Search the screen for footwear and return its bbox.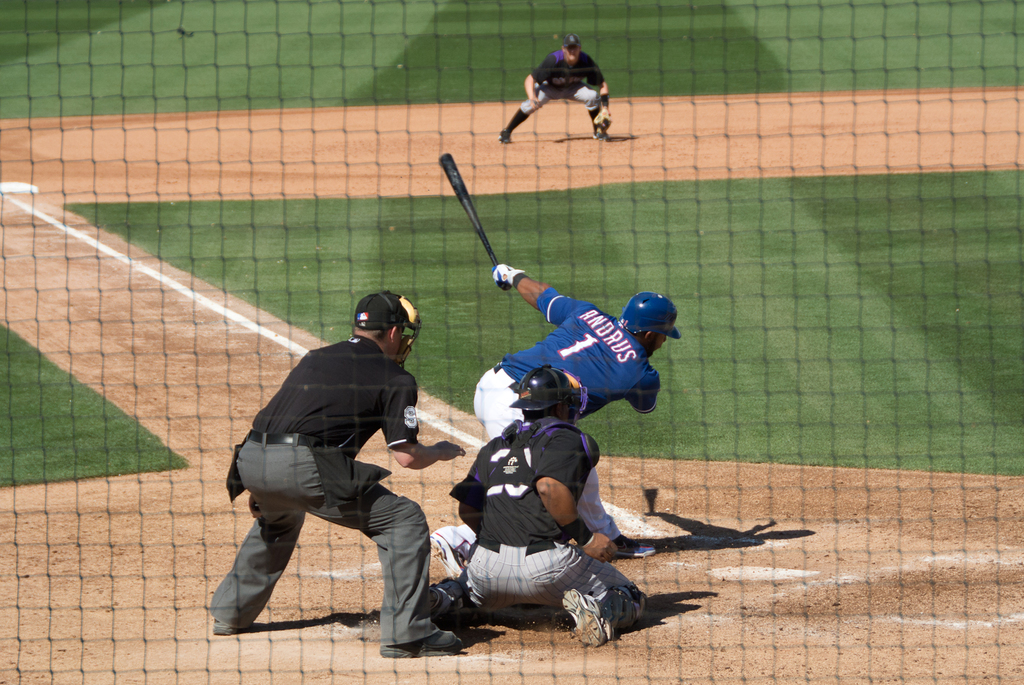
Found: left=208, top=619, right=245, bottom=632.
